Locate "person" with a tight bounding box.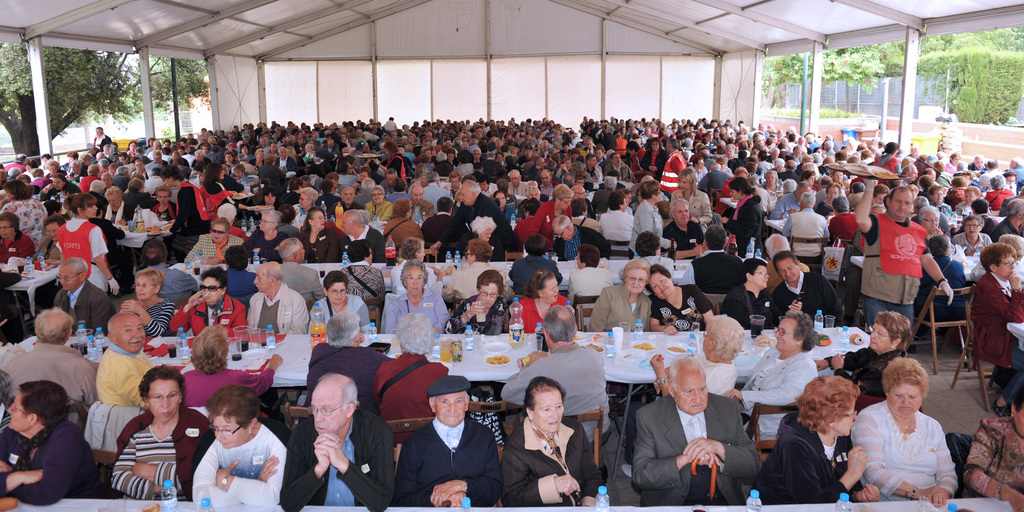
[left=199, top=164, right=257, bottom=225].
